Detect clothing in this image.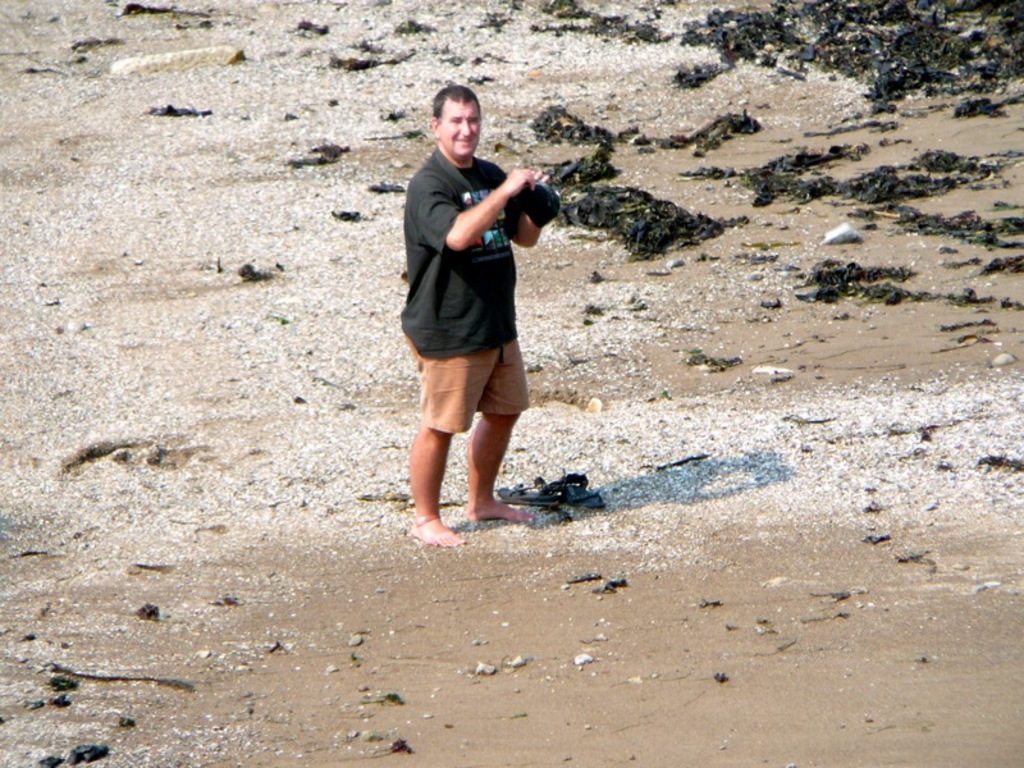
Detection: BBox(402, 108, 545, 439).
